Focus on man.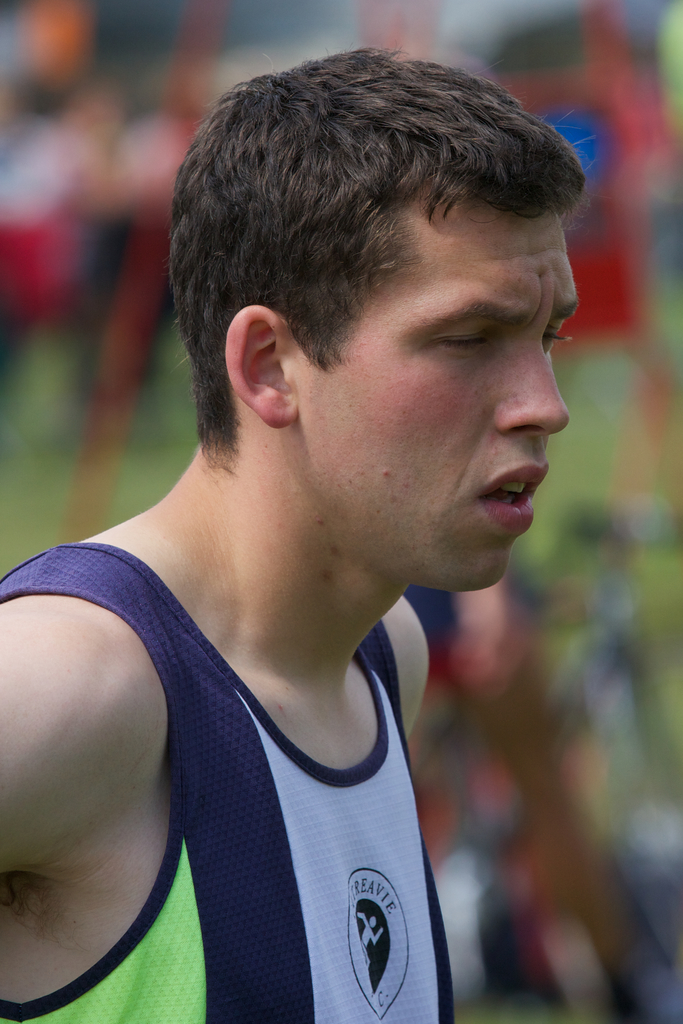
Focused at box(2, 80, 561, 1023).
